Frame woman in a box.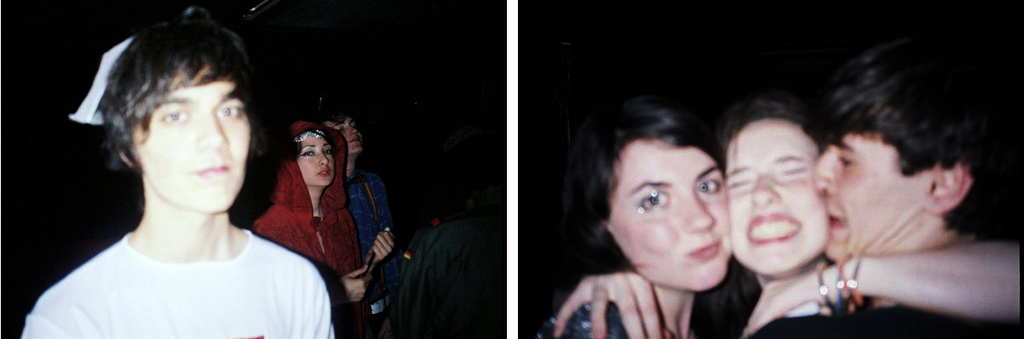
(553,89,1021,338).
